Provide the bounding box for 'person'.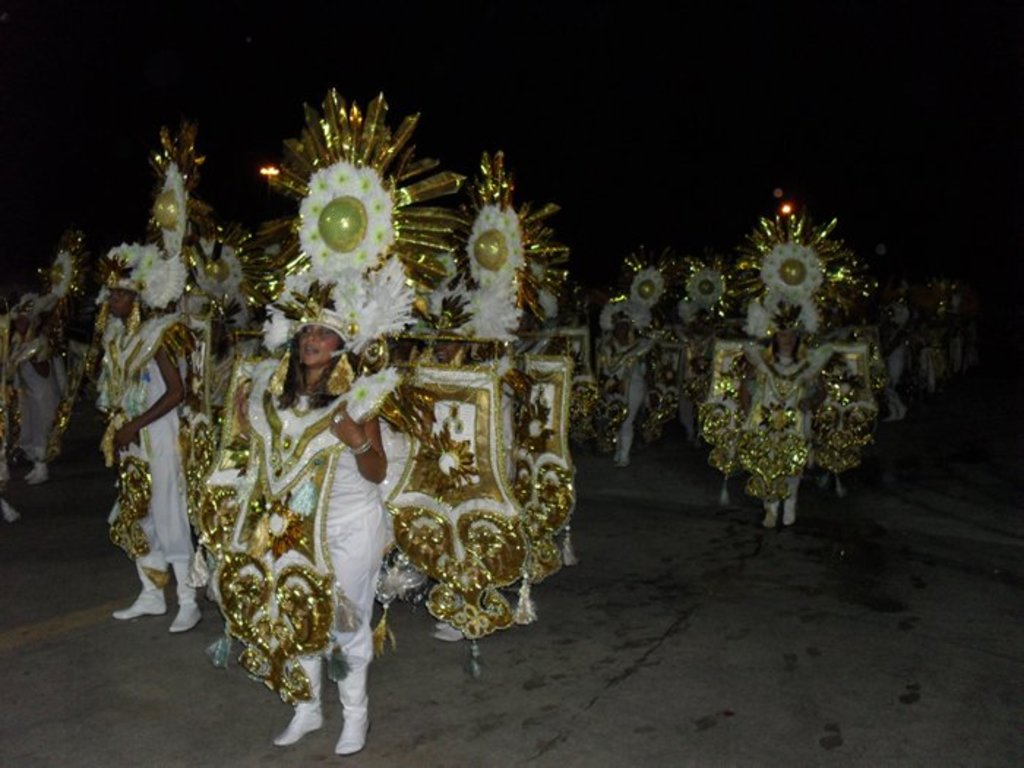
bbox(83, 133, 225, 650).
